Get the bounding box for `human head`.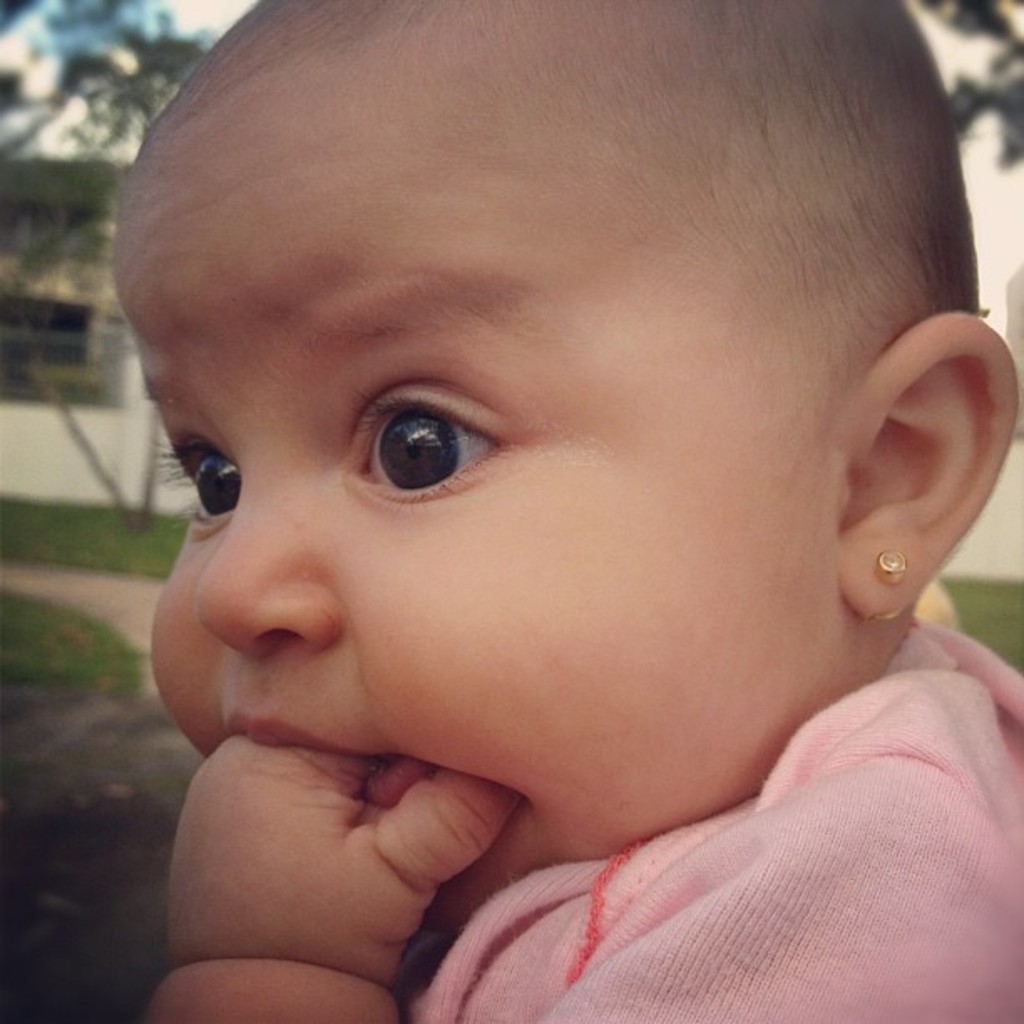
select_region(107, 0, 1022, 944).
